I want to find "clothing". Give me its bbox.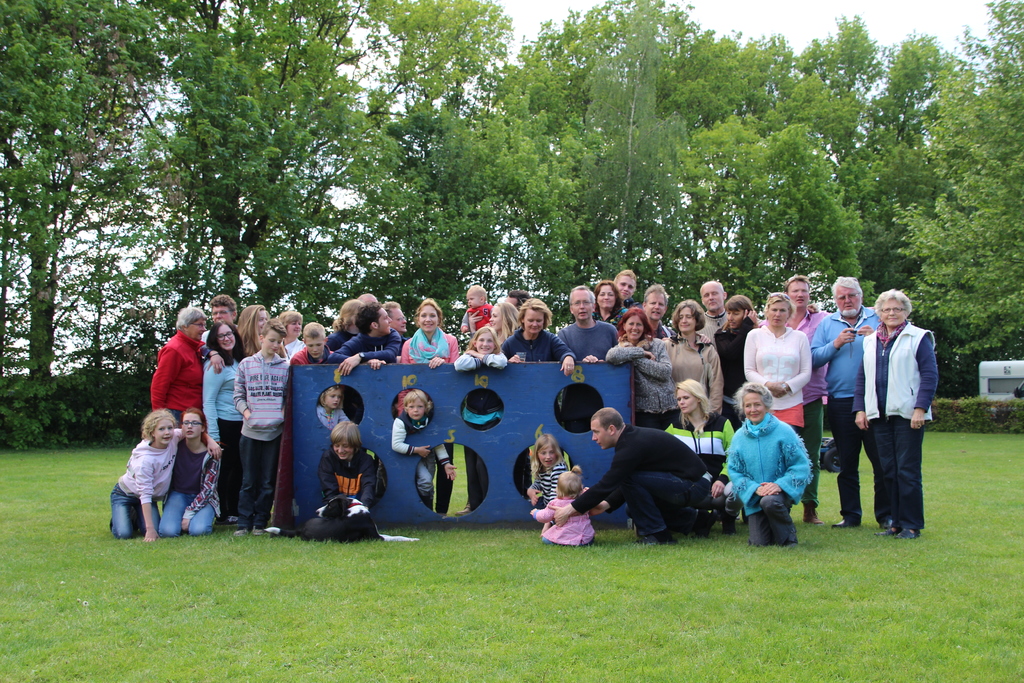
rect(240, 350, 294, 534).
